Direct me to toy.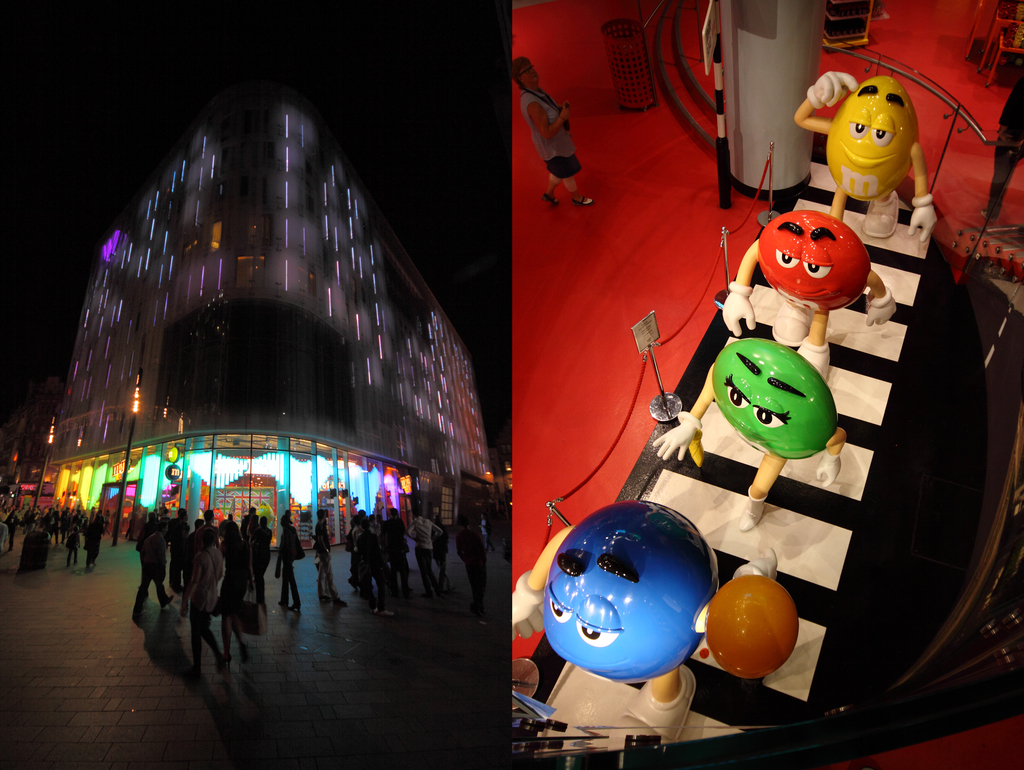
Direction: bbox(790, 67, 934, 244).
